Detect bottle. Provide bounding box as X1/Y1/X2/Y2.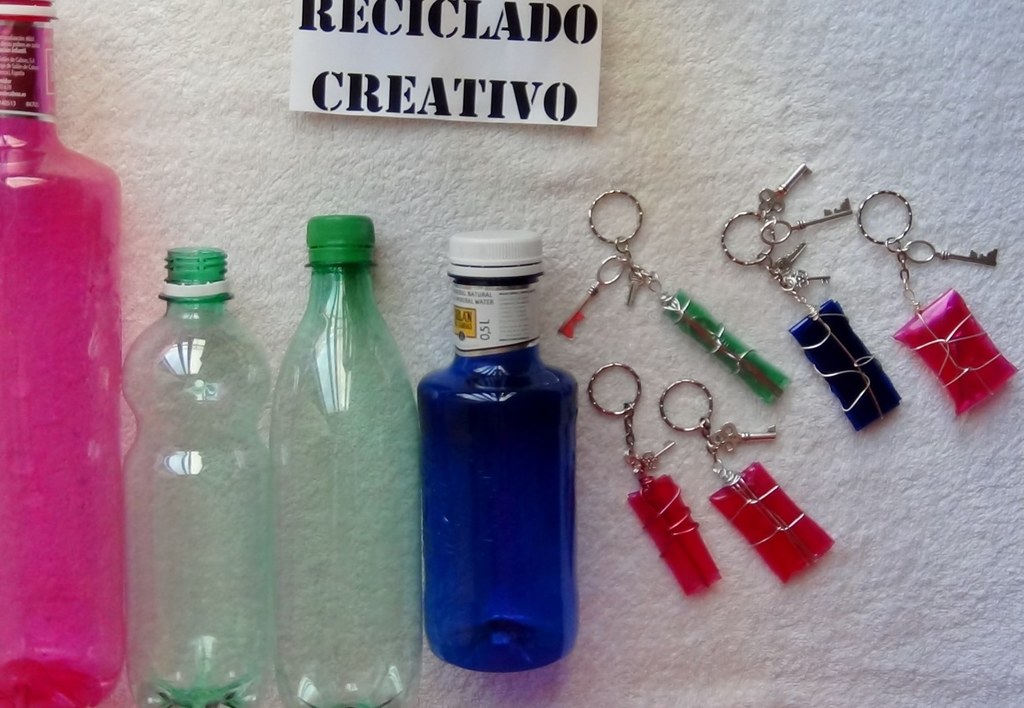
118/244/271/707.
